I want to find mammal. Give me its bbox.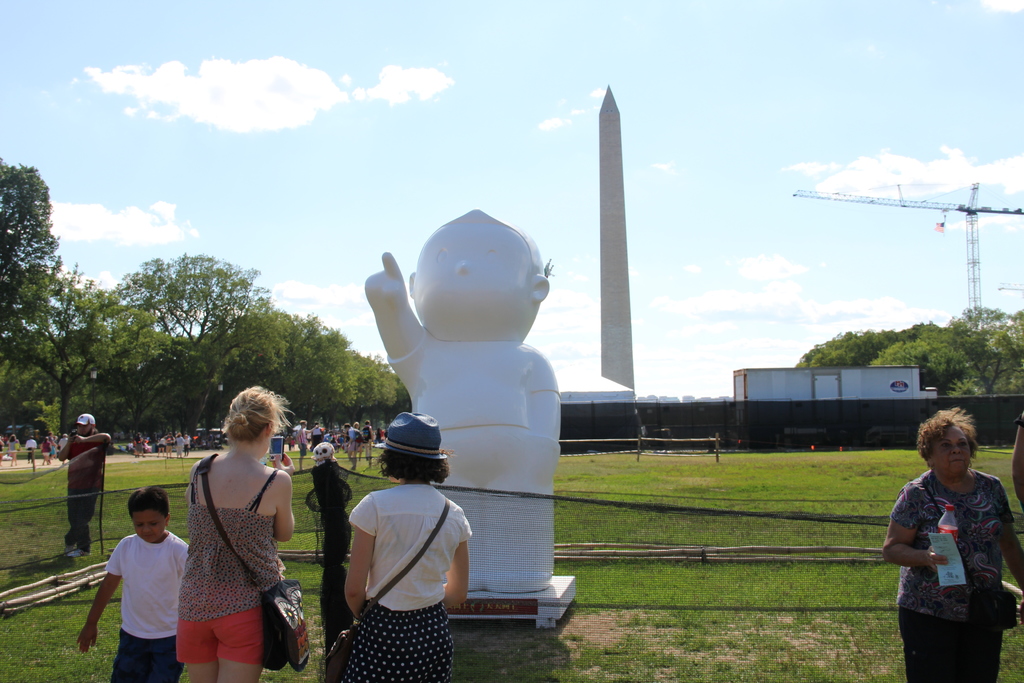
bbox=(298, 418, 319, 470).
